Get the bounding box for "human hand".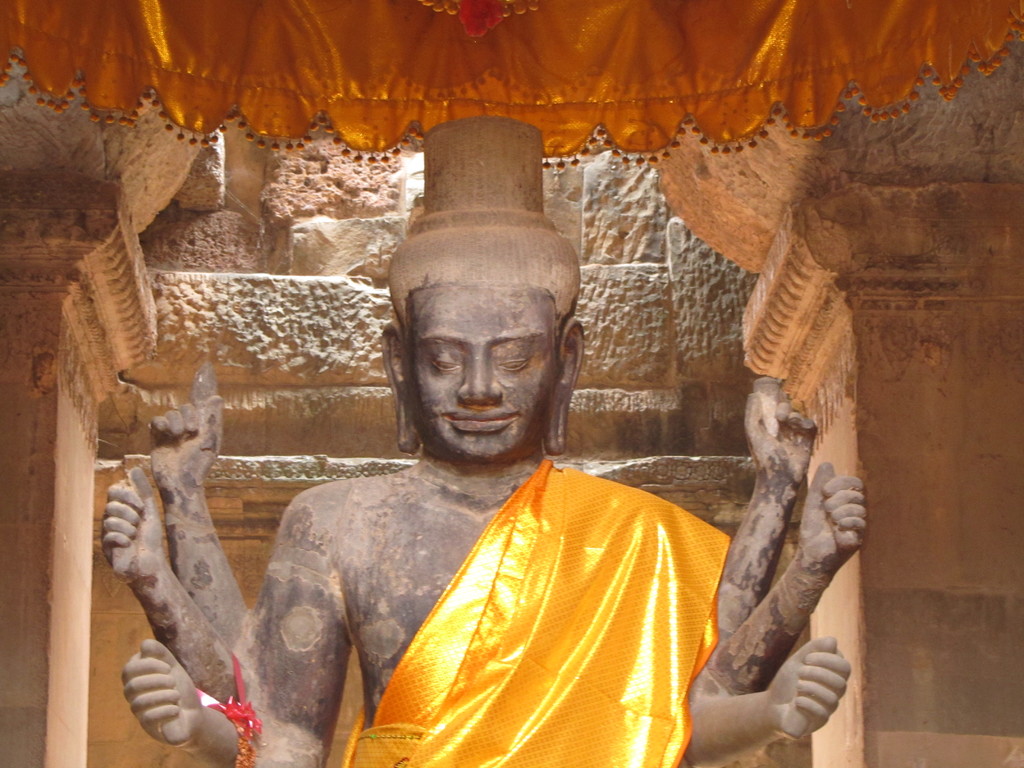
region(148, 397, 224, 497).
